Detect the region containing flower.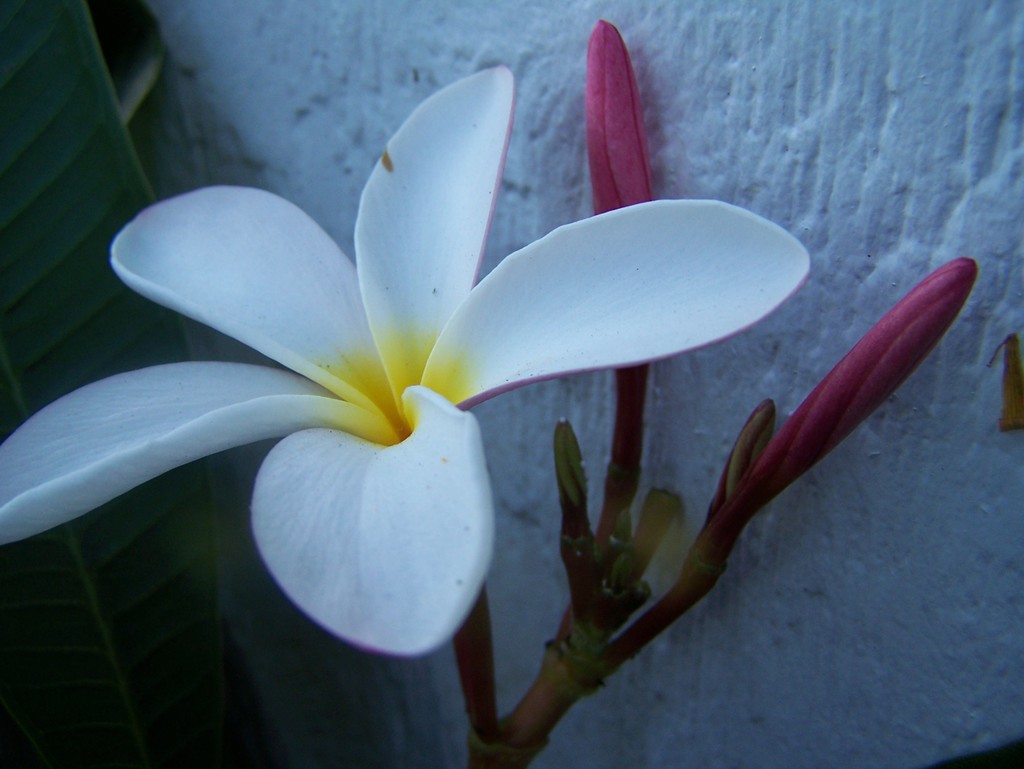
8:23:879:693.
